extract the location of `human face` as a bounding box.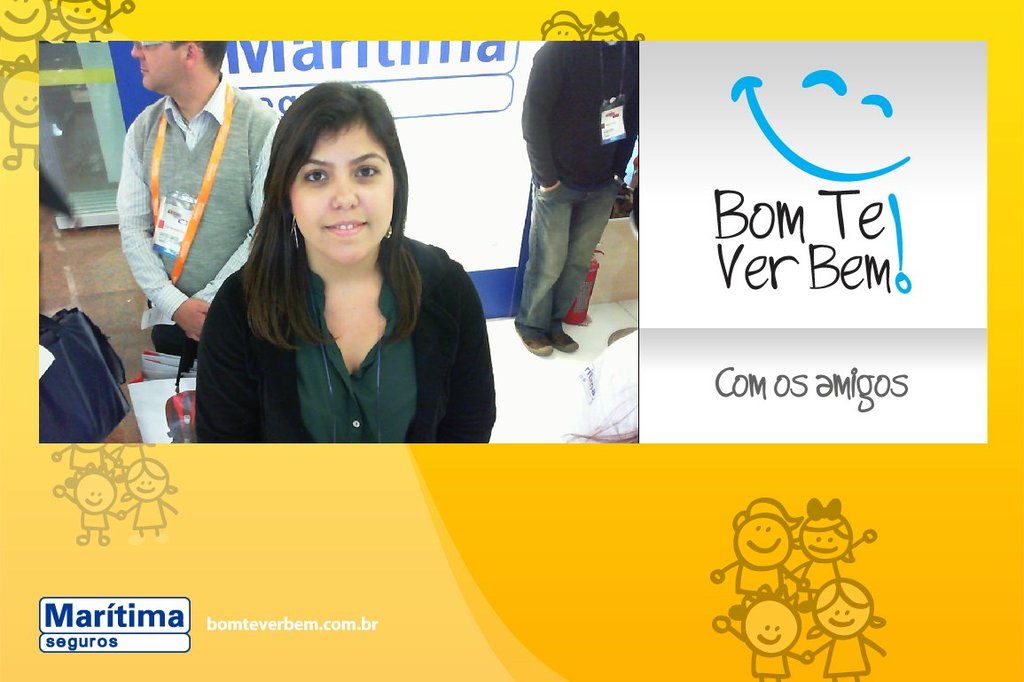
{"left": 136, "top": 43, "right": 225, "bottom": 96}.
